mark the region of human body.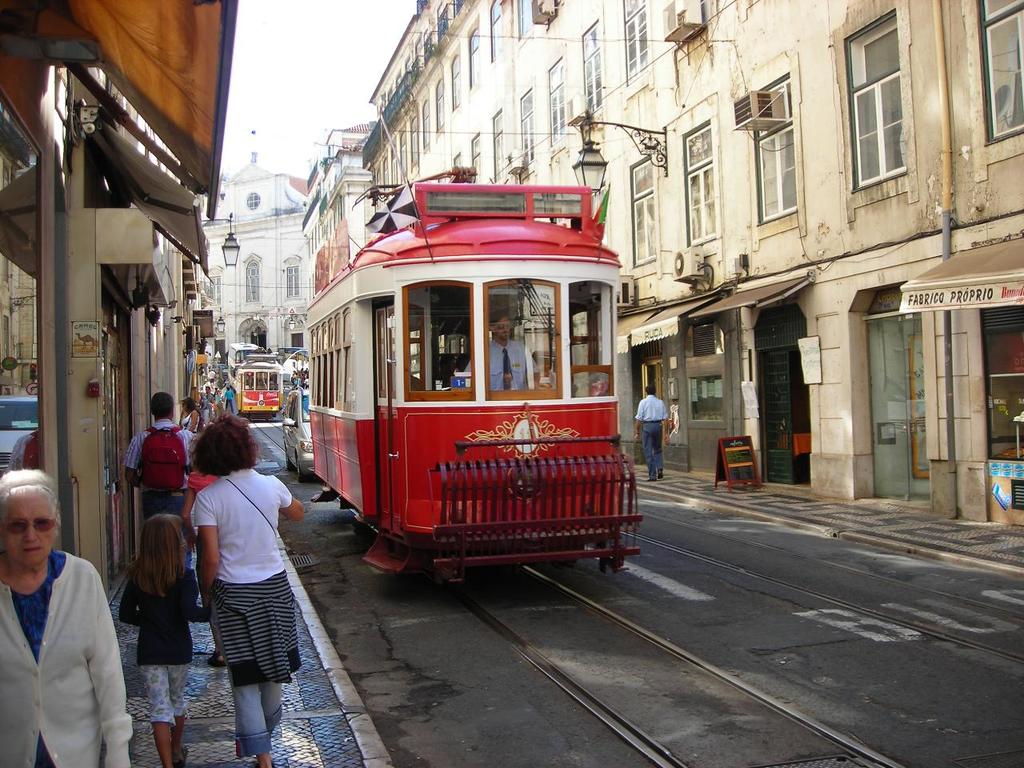
Region: <region>0, 551, 127, 767</region>.
